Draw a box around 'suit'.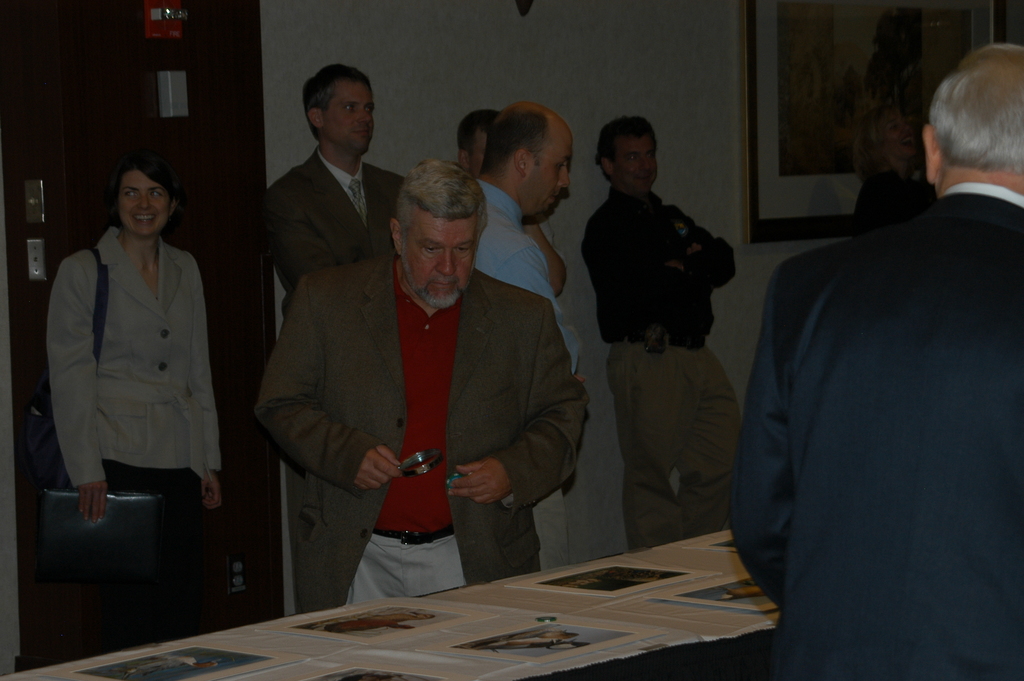
box(253, 146, 401, 322).
